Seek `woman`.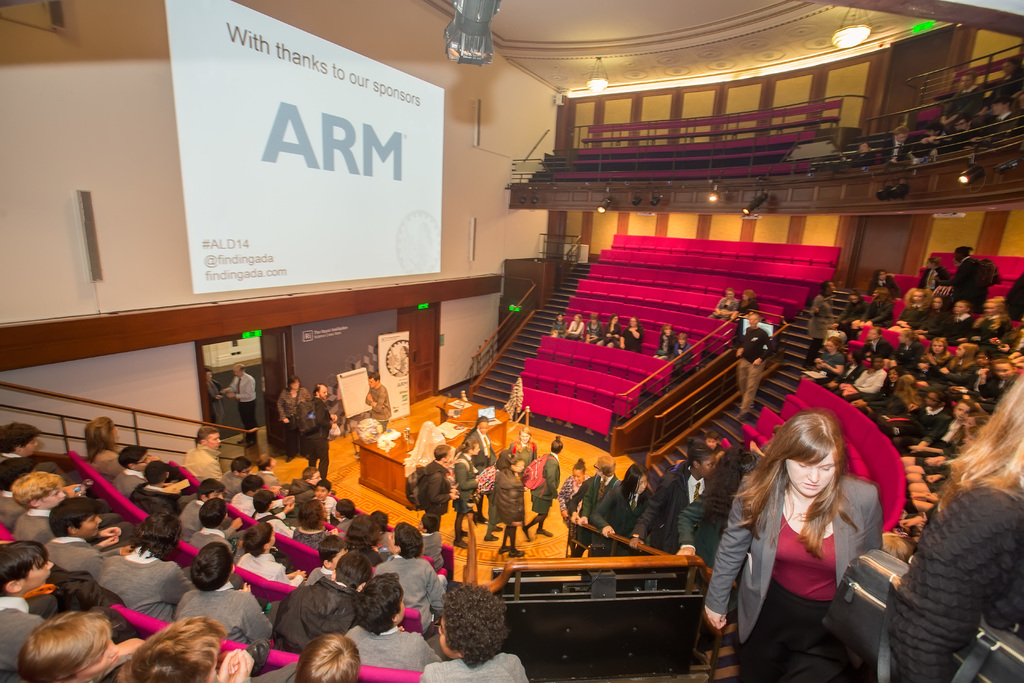
bbox=[86, 416, 157, 480].
